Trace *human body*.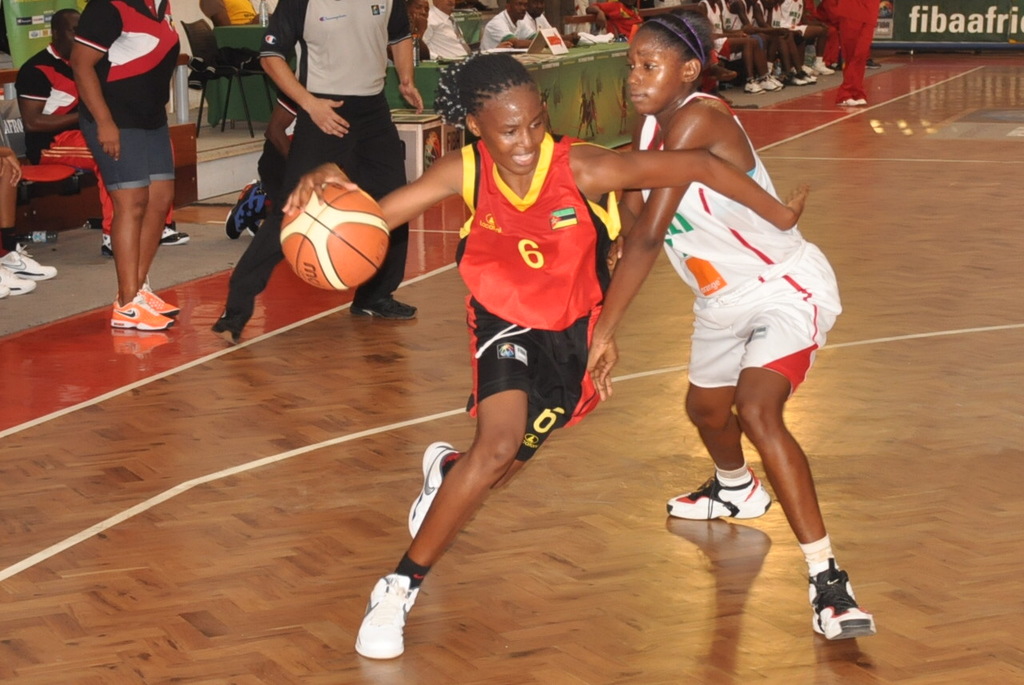
Traced to select_region(386, 37, 431, 62).
